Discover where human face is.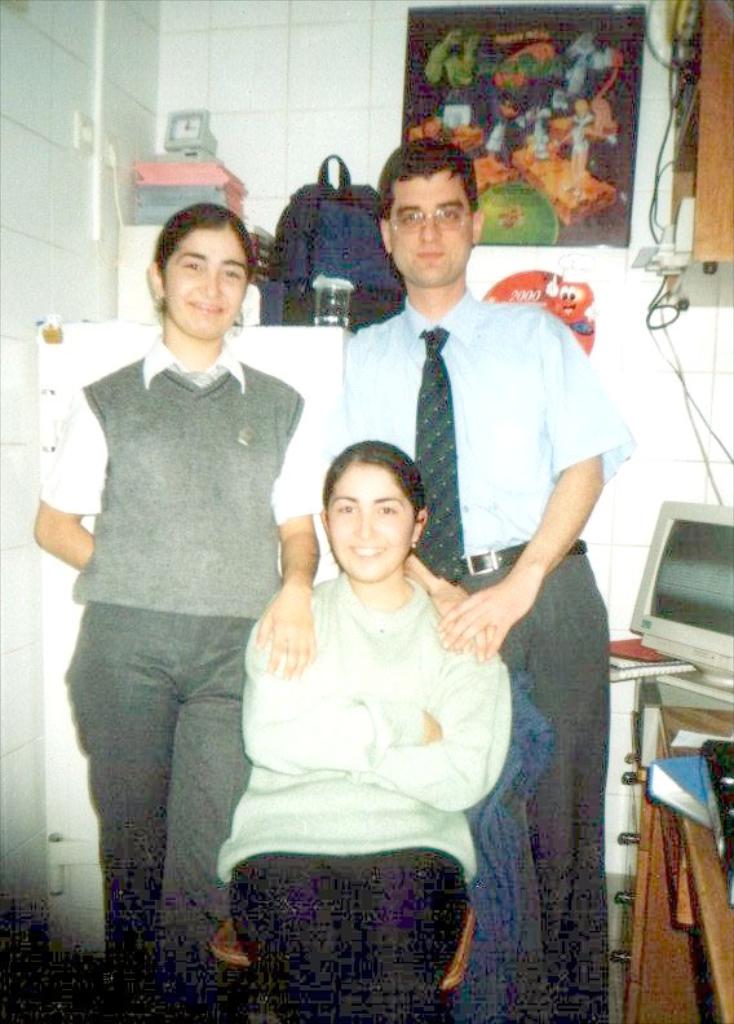
Discovered at [385,169,470,283].
